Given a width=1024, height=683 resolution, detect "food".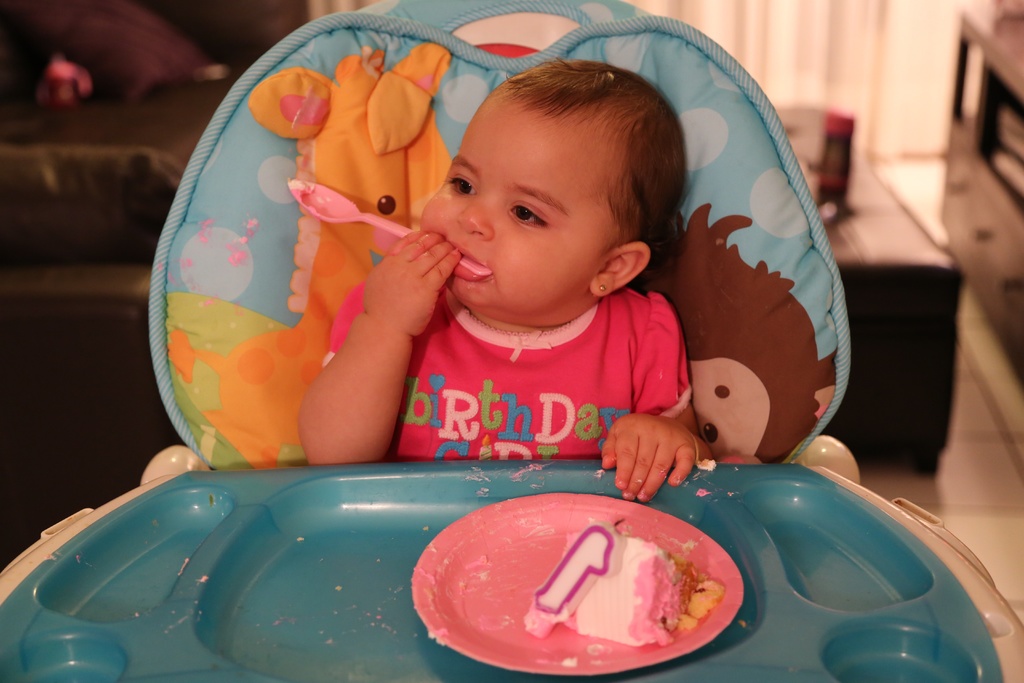
x1=296 y1=536 x2=303 y2=541.
